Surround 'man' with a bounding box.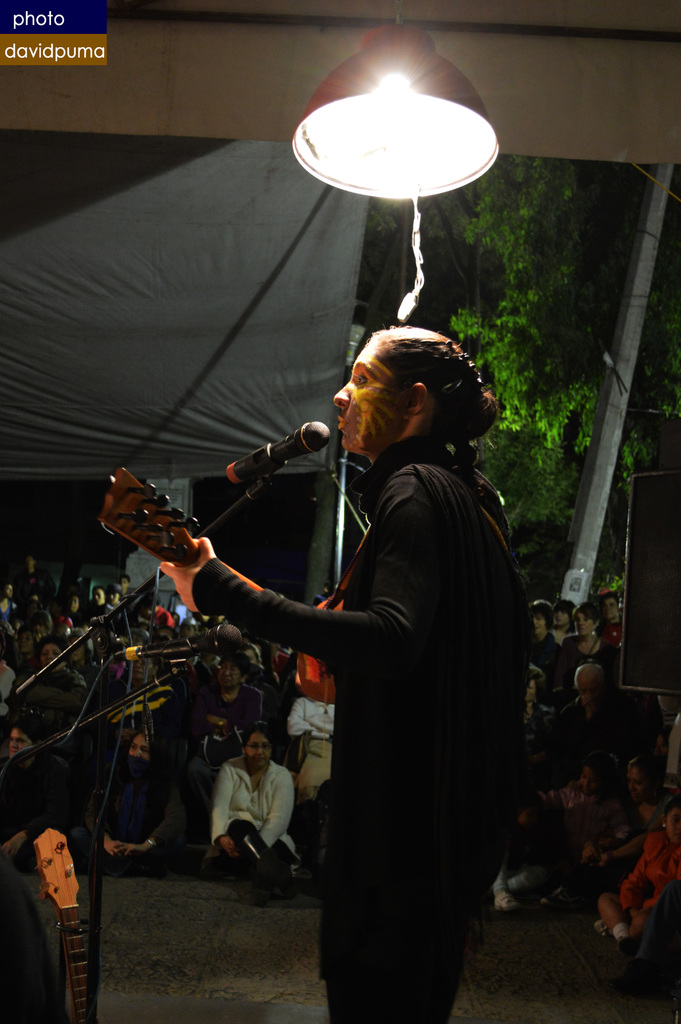
left=11, top=550, right=60, bottom=611.
